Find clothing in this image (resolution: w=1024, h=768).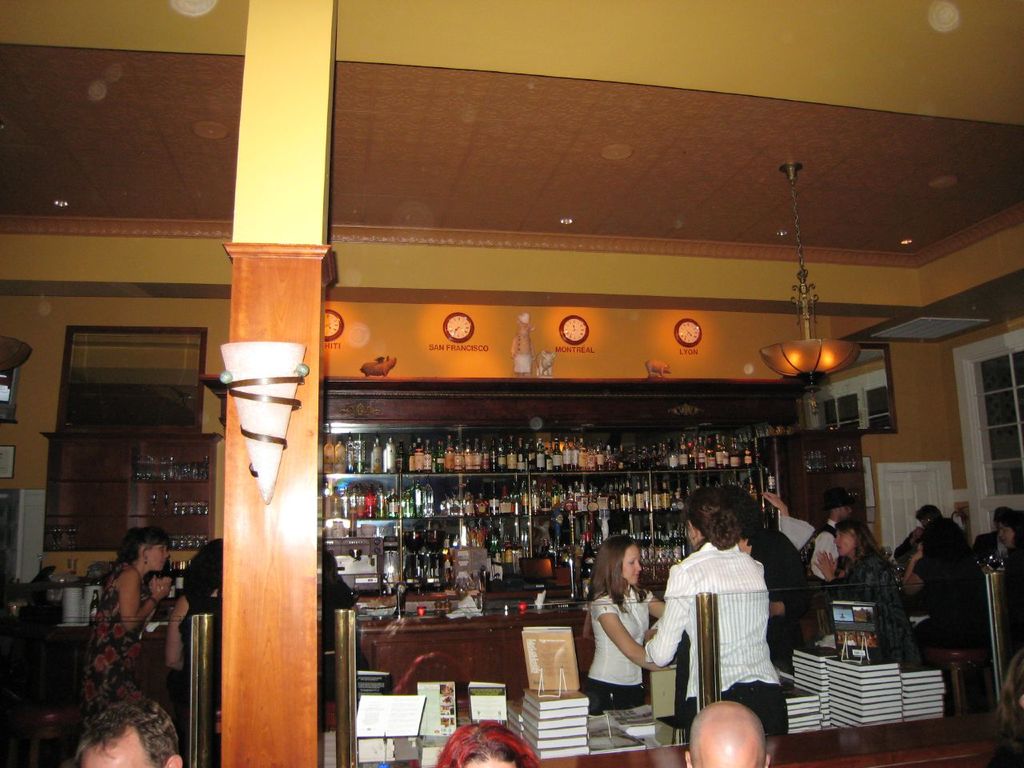
(left=590, top=588, right=658, bottom=716).
